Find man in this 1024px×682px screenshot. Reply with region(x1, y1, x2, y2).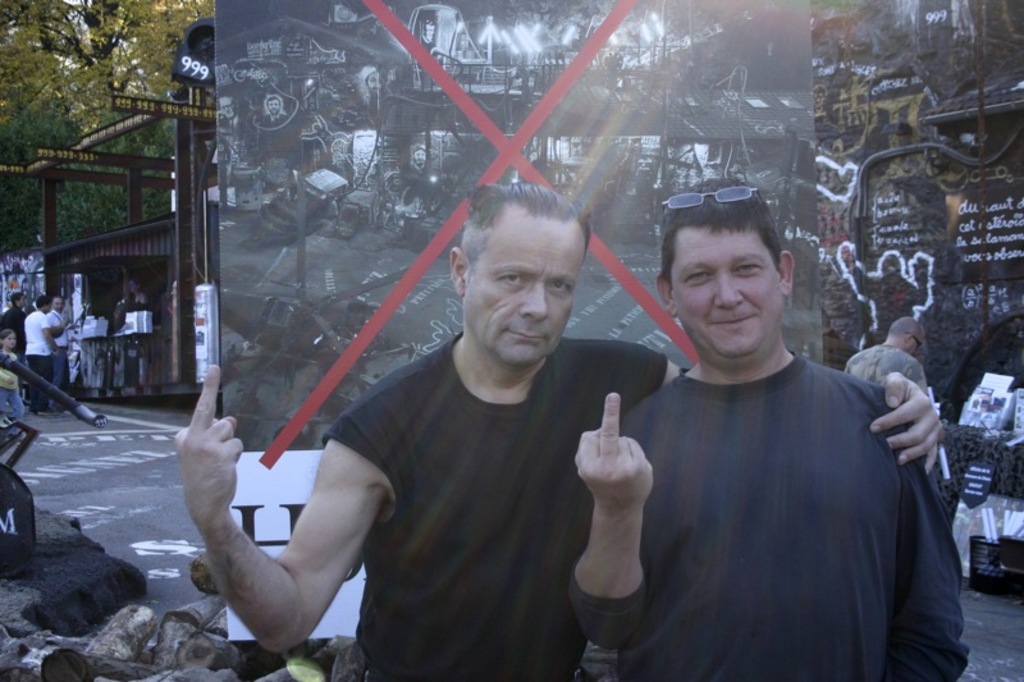
region(20, 296, 63, 413).
